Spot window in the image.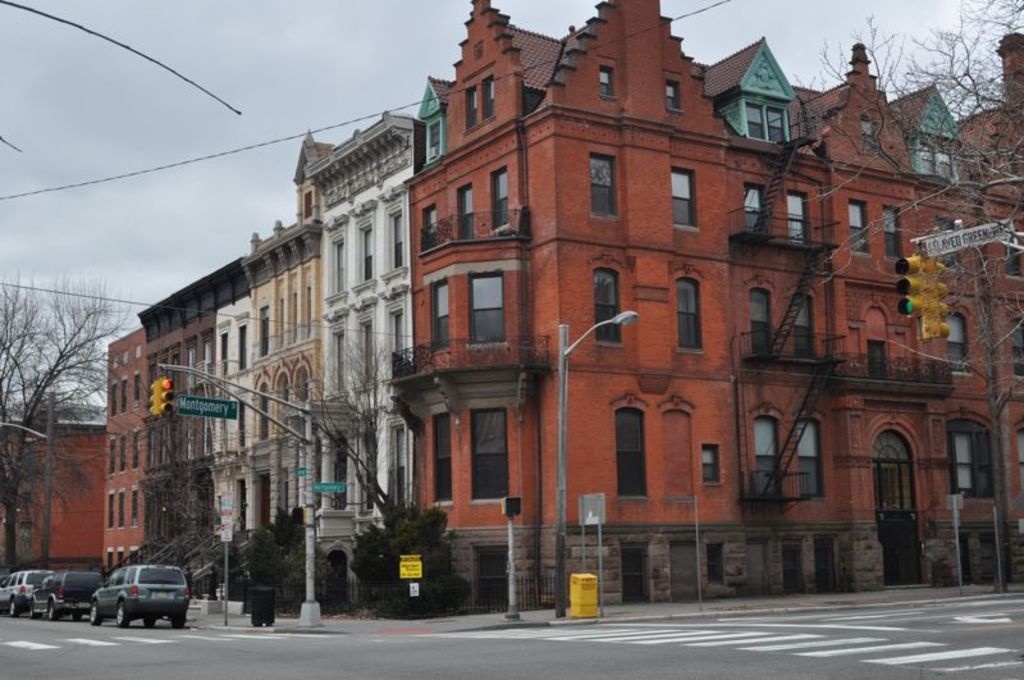
window found at [x1=758, y1=406, x2=780, y2=490].
